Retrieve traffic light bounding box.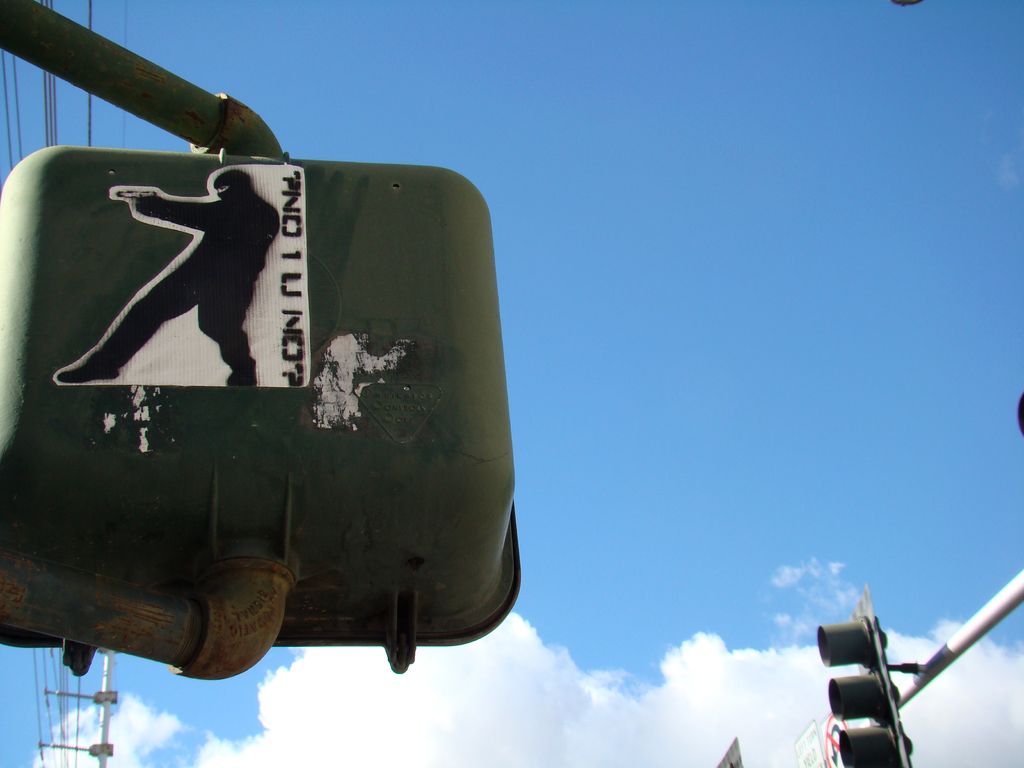
Bounding box: bbox=(823, 603, 924, 767).
